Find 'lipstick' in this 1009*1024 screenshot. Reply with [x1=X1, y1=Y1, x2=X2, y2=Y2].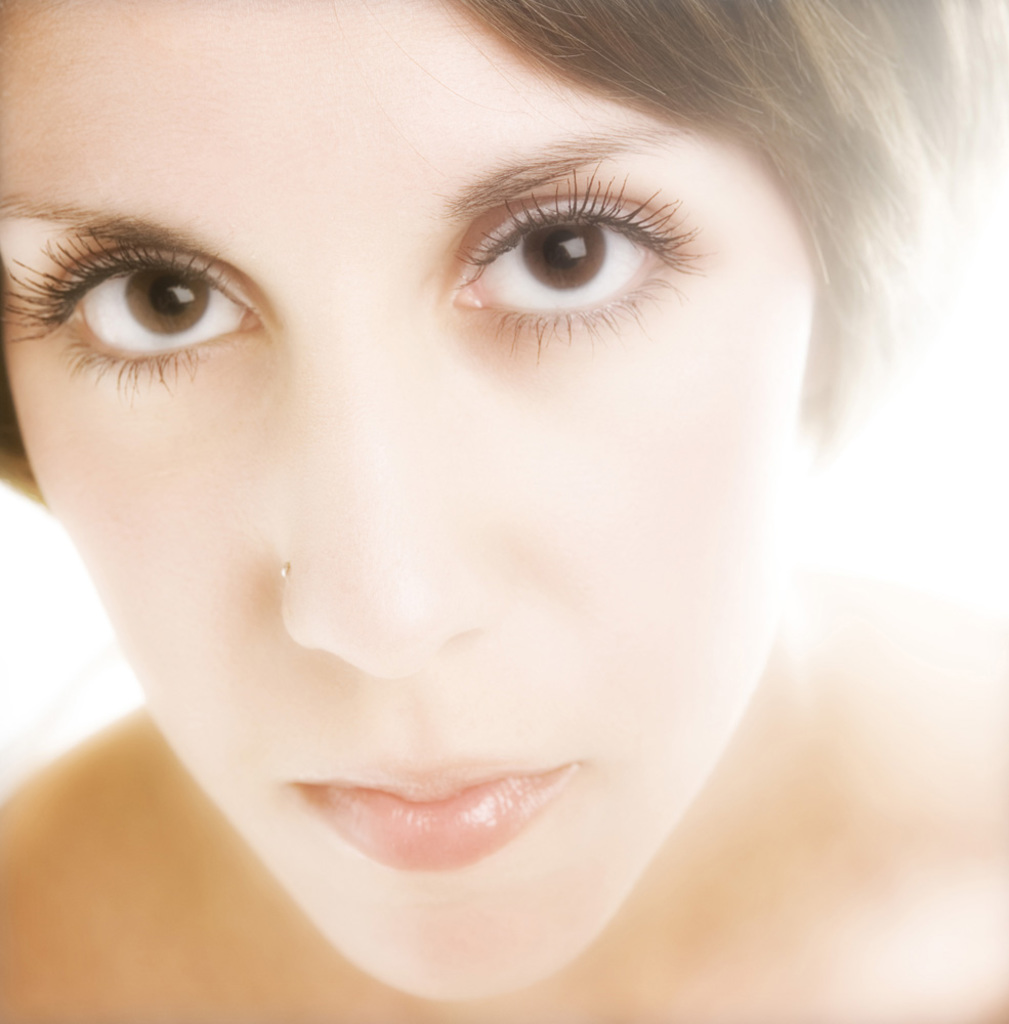
[x1=291, y1=758, x2=579, y2=869].
